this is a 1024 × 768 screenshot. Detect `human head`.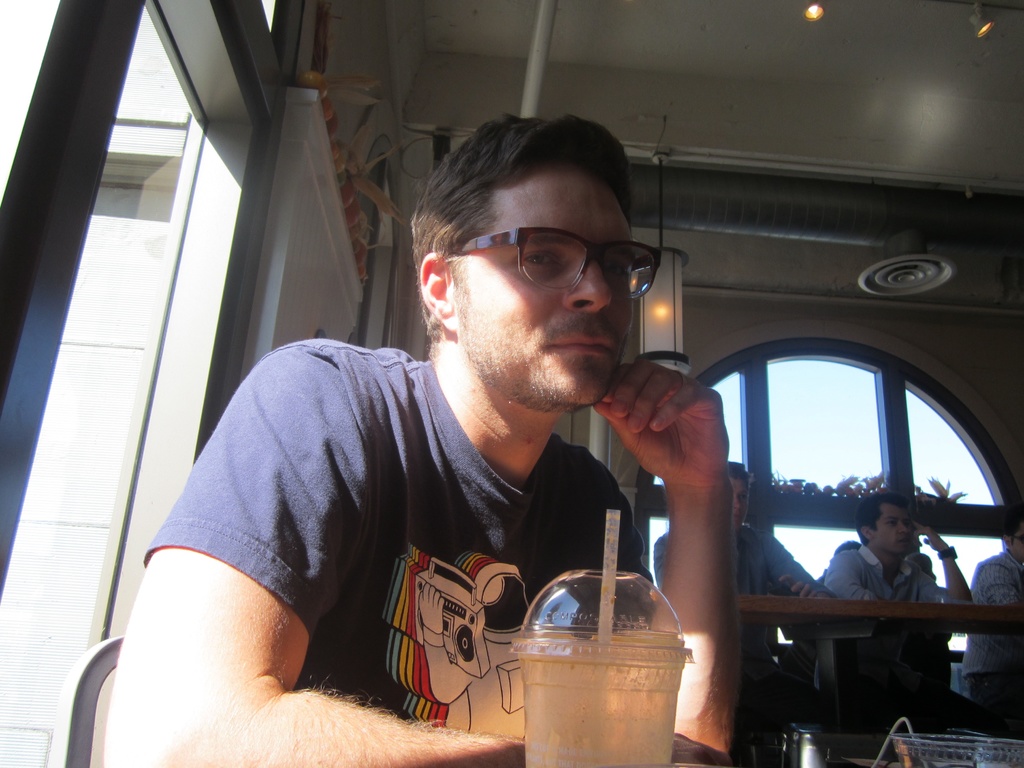
region(1001, 504, 1023, 570).
